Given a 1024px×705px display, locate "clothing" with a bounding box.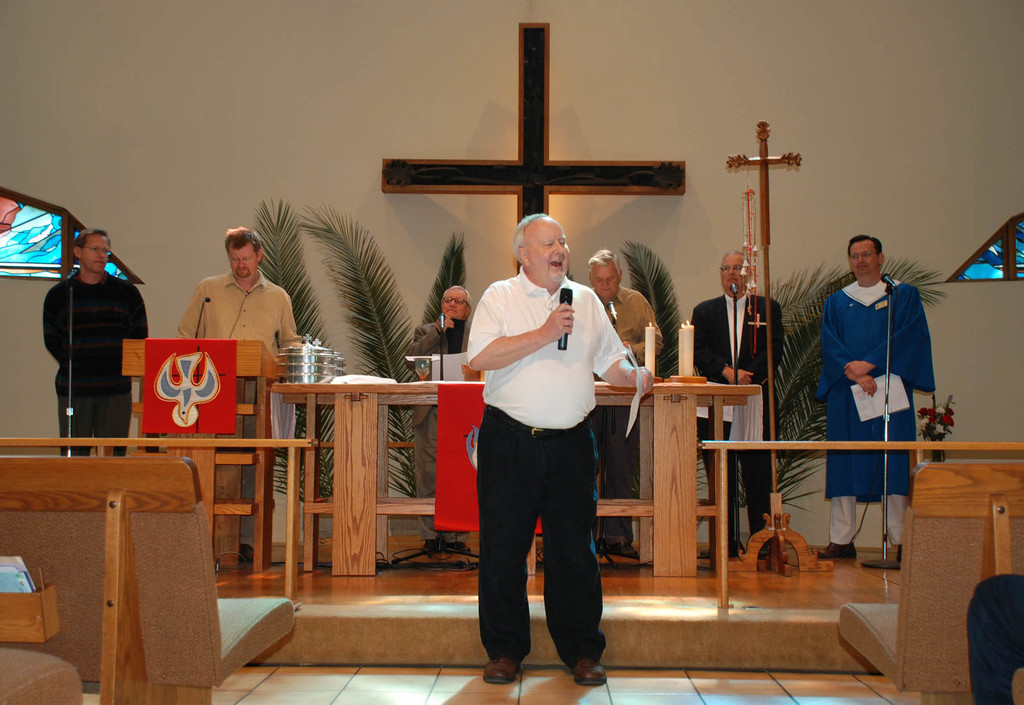
Located: (684,289,786,551).
